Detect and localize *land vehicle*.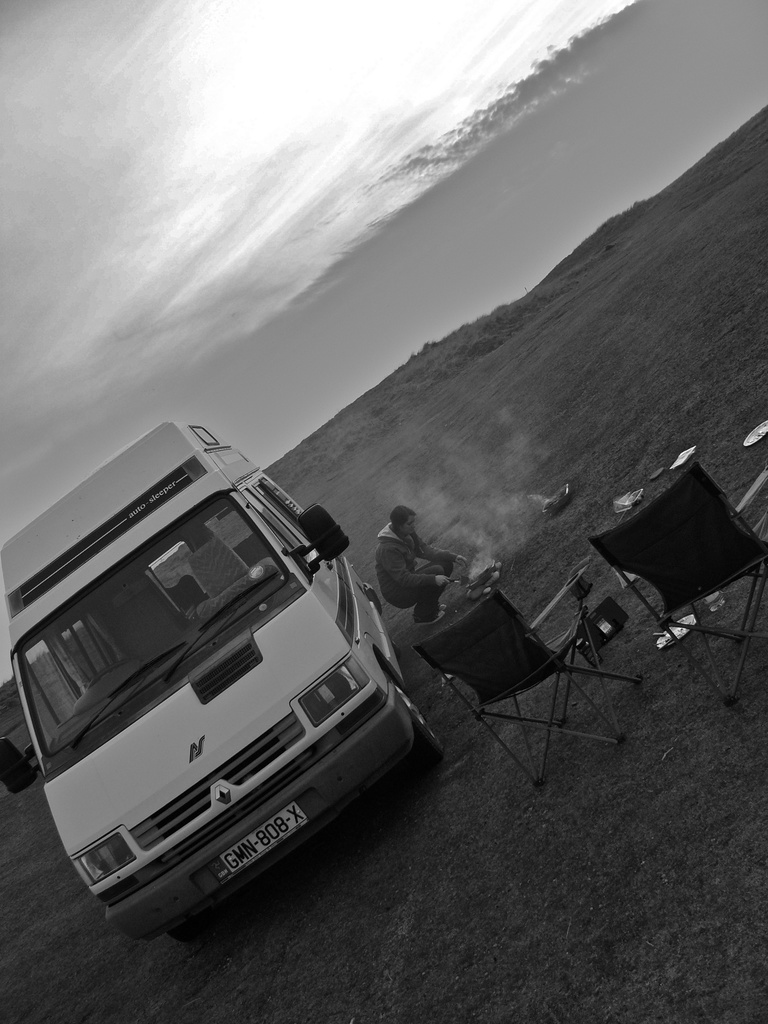
Localized at left=0, top=454, right=449, bottom=932.
